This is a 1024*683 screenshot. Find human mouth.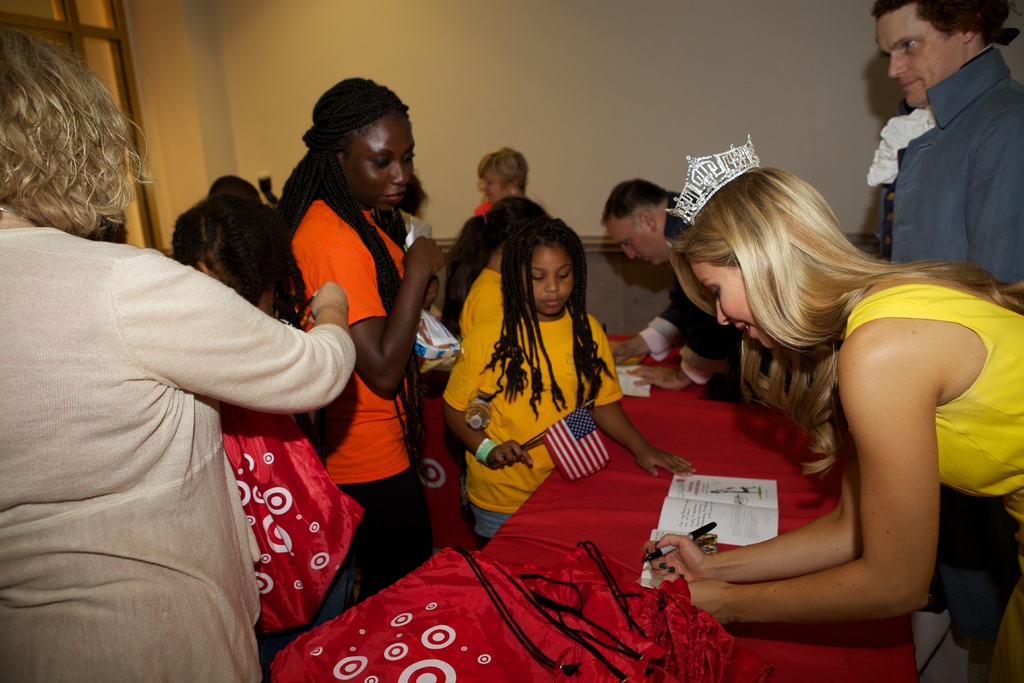
Bounding box: box(894, 81, 915, 94).
